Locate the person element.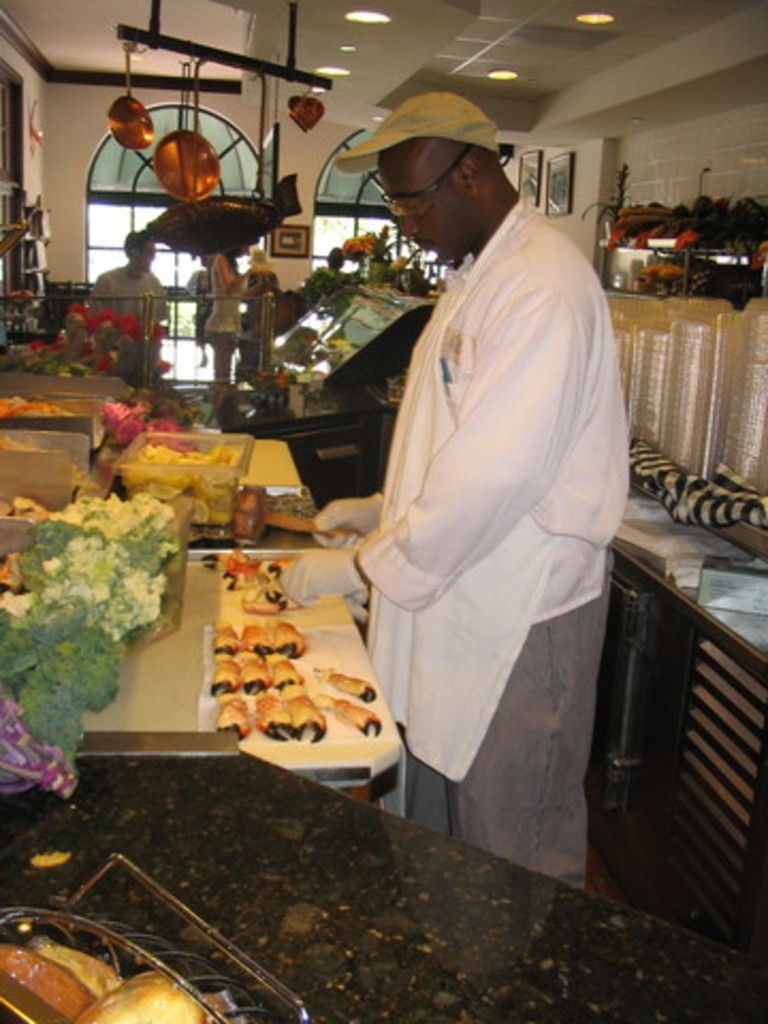
Element bbox: locate(198, 237, 247, 382).
